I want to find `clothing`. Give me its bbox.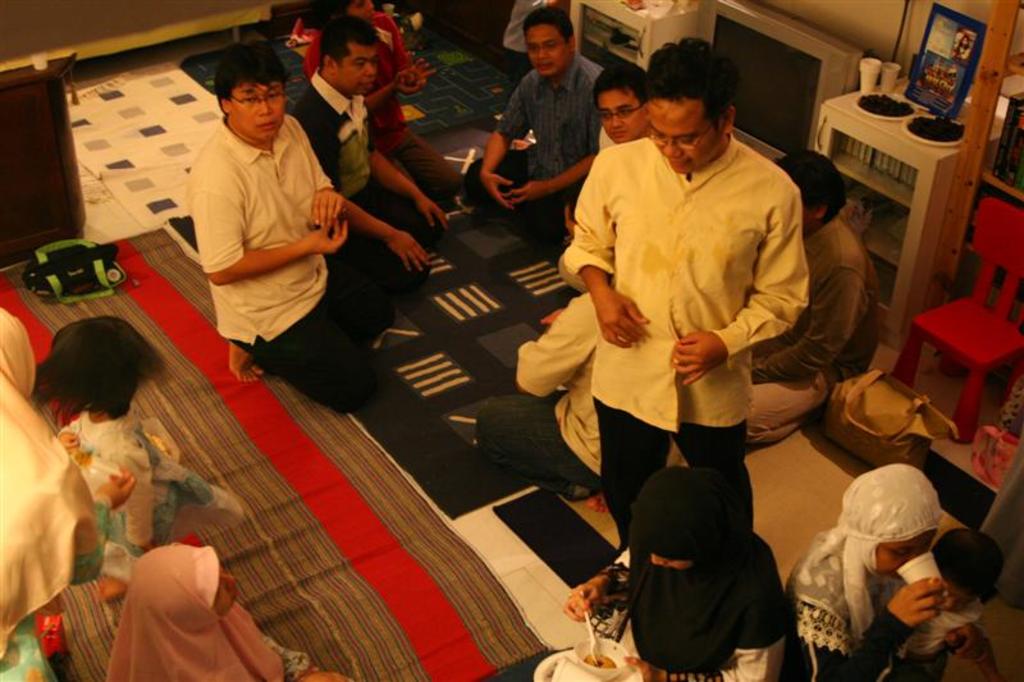
crop(175, 110, 334, 339).
